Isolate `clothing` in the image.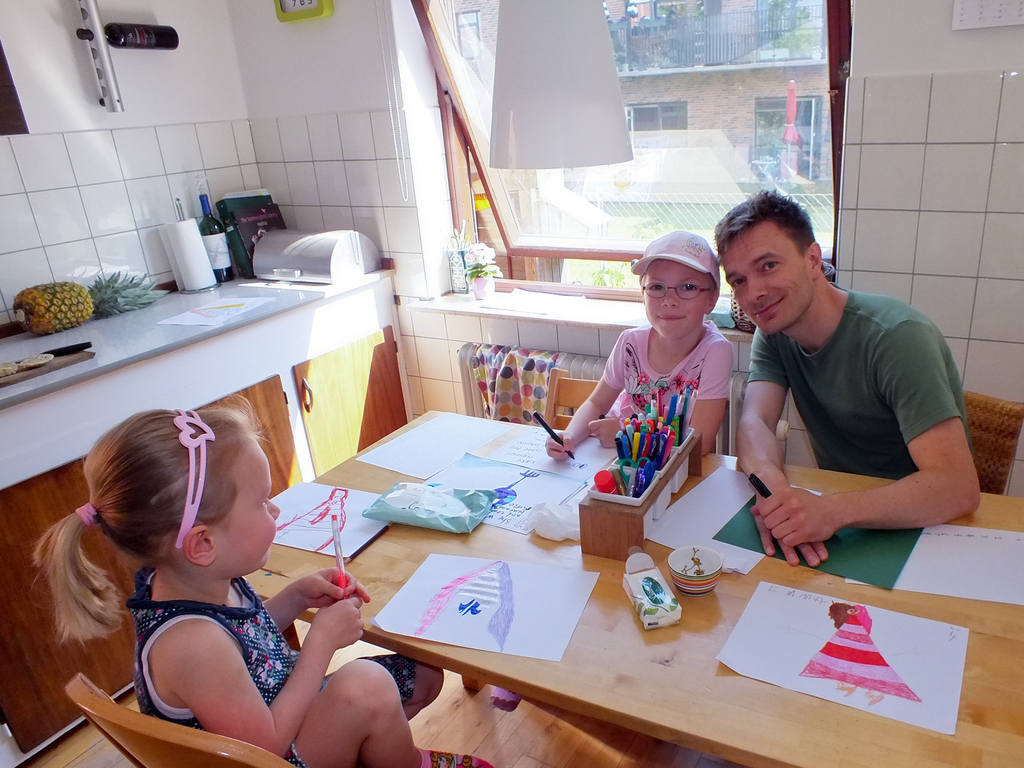
Isolated region: {"left": 600, "top": 330, "right": 735, "bottom": 421}.
